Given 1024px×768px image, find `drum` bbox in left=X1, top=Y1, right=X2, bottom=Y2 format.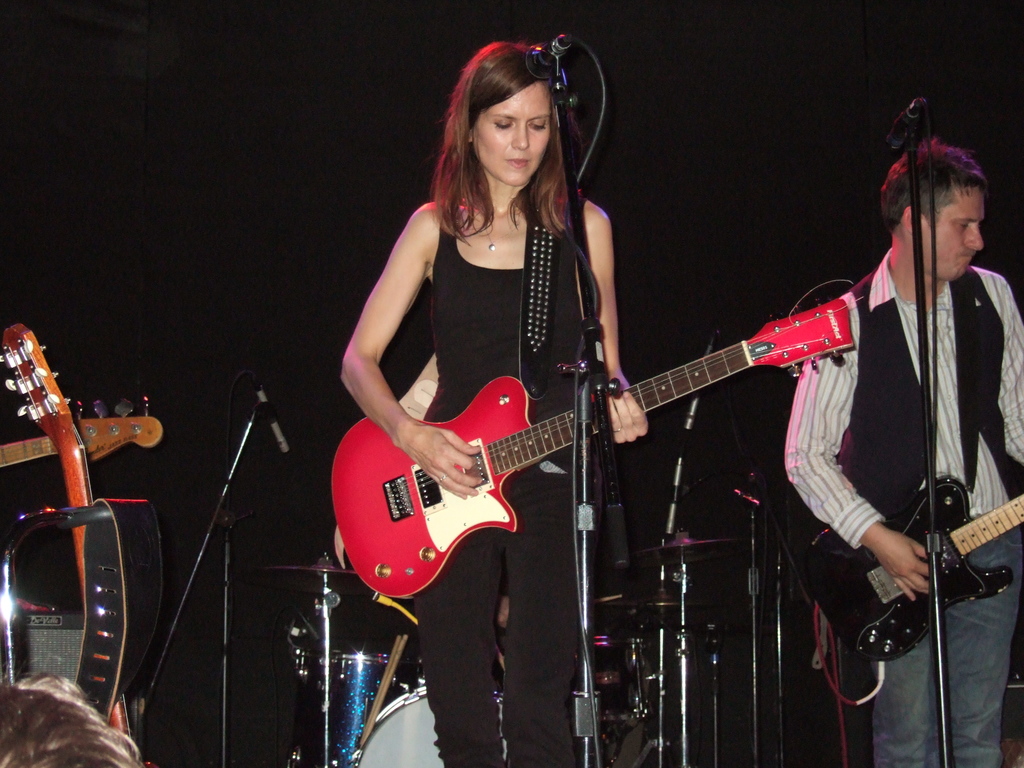
left=574, top=637, right=648, bottom=726.
